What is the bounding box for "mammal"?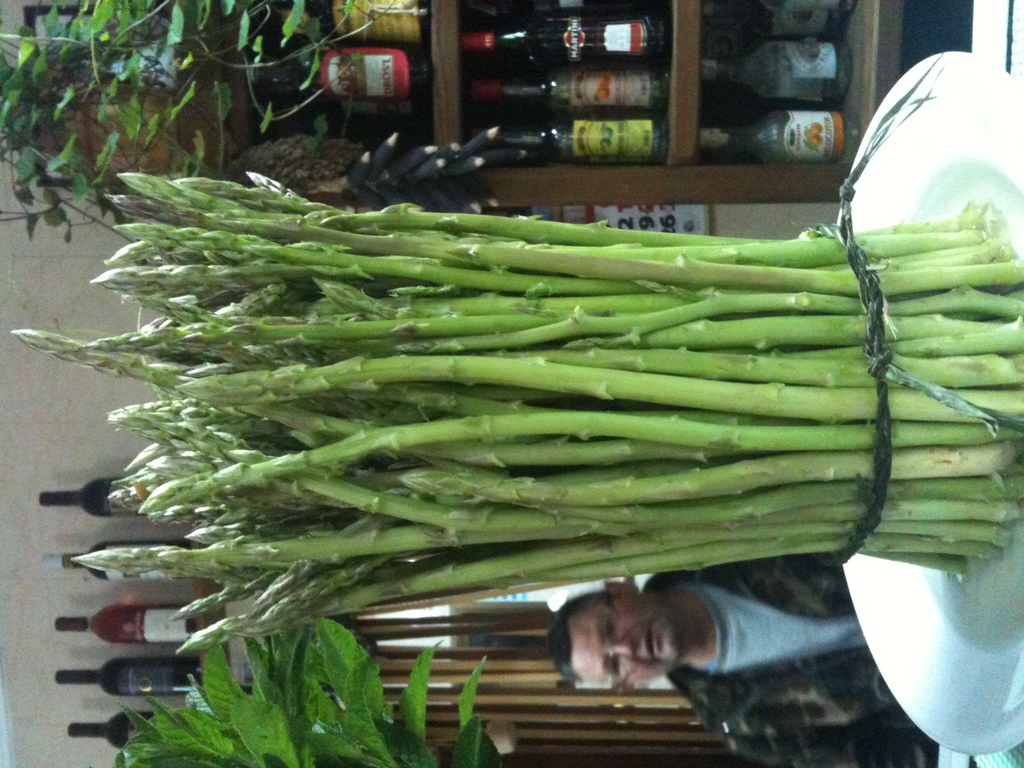
l=545, t=548, r=941, b=767.
